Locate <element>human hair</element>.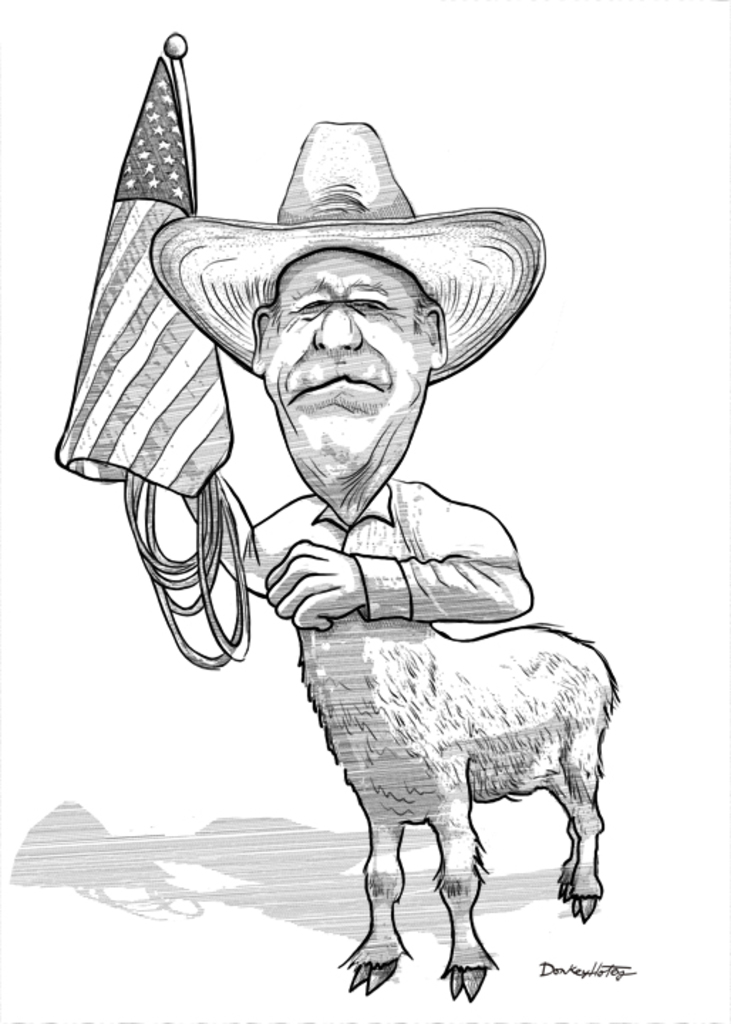
Bounding box: box=[272, 299, 435, 333].
